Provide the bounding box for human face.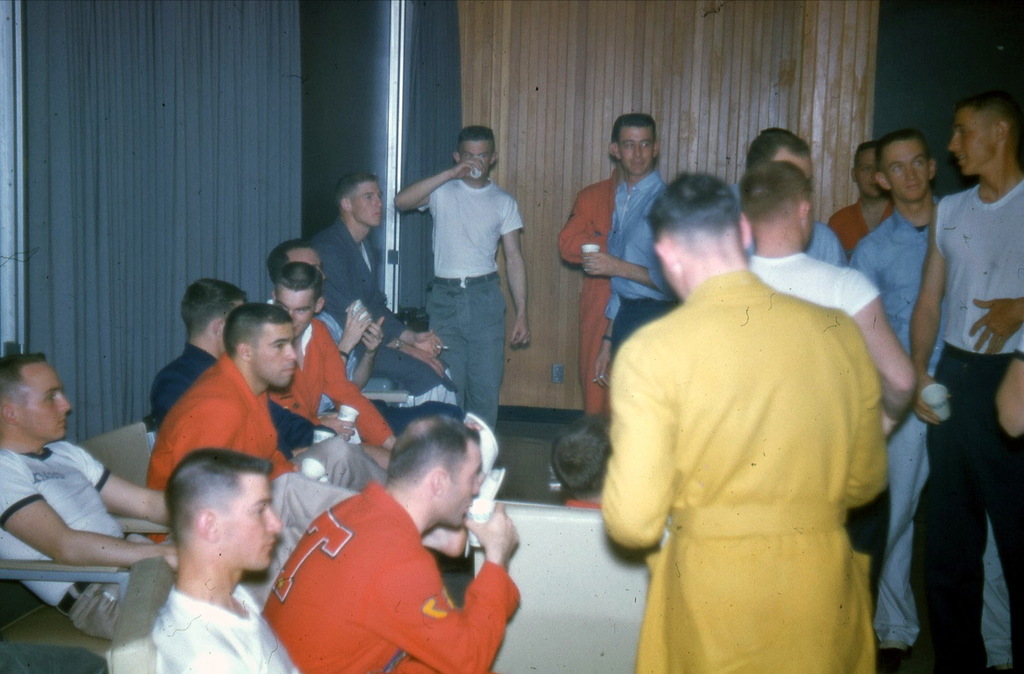
crop(275, 288, 317, 335).
